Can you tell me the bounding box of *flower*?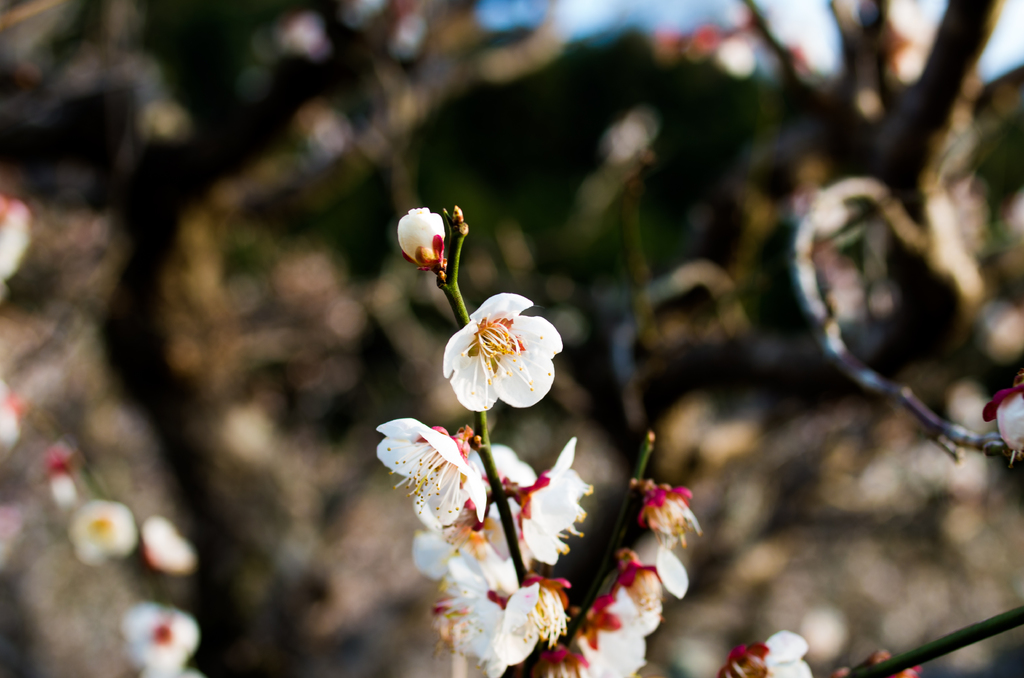
[left=0, top=197, right=29, bottom=278].
